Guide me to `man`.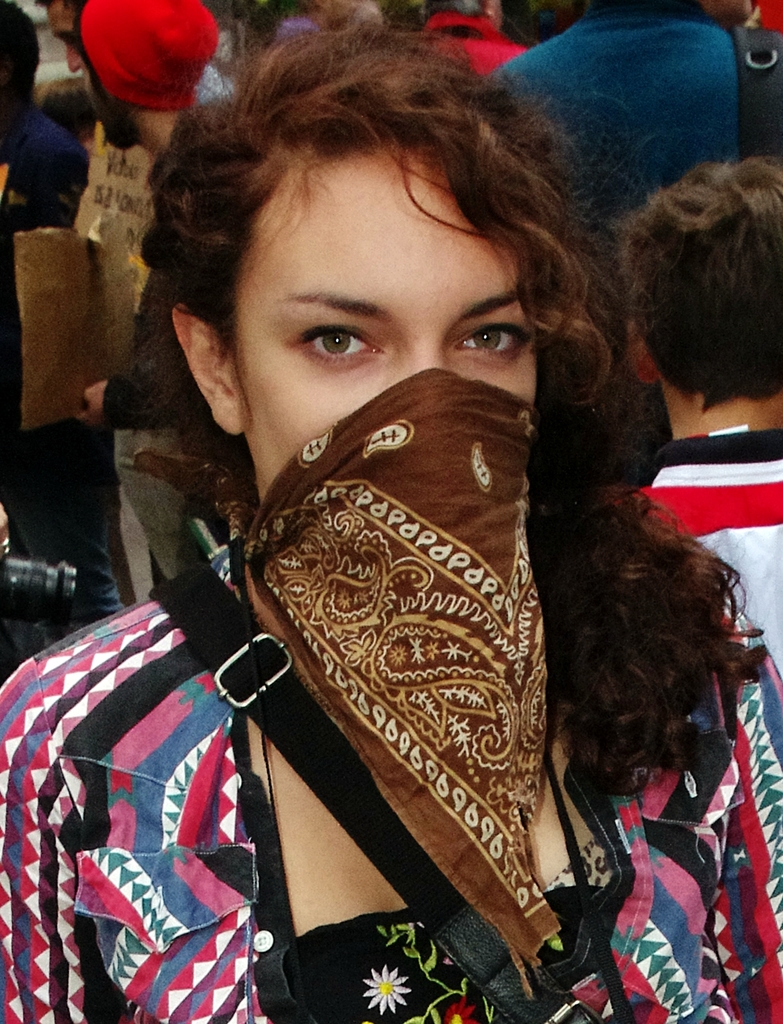
Guidance: box=[497, 0, 745, 342].
